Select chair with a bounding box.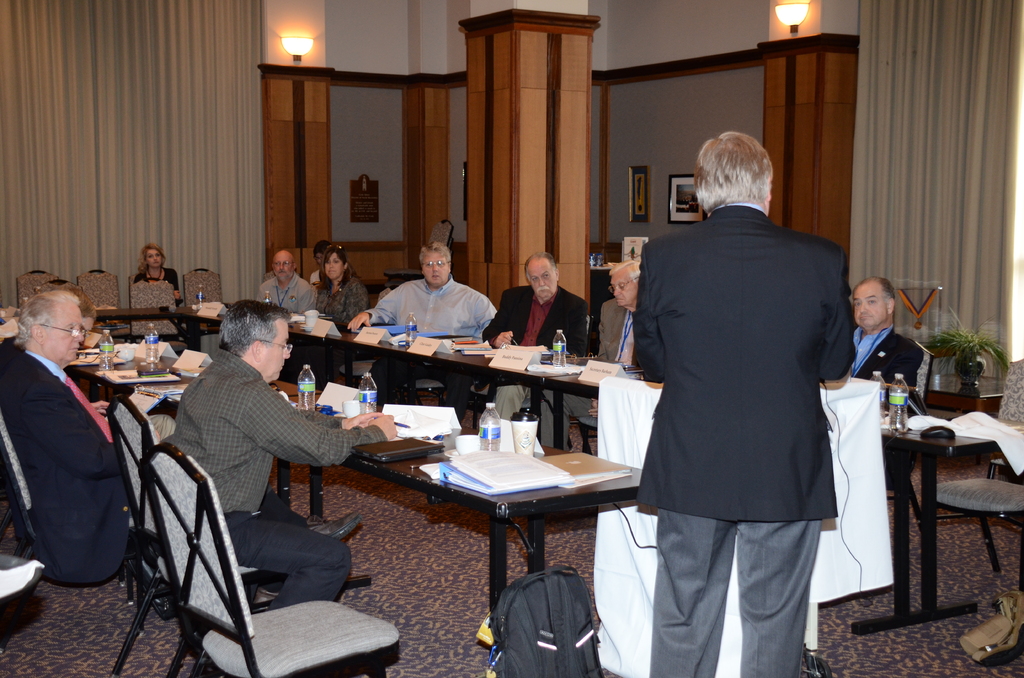
box=[131, 265, 141, 280].
